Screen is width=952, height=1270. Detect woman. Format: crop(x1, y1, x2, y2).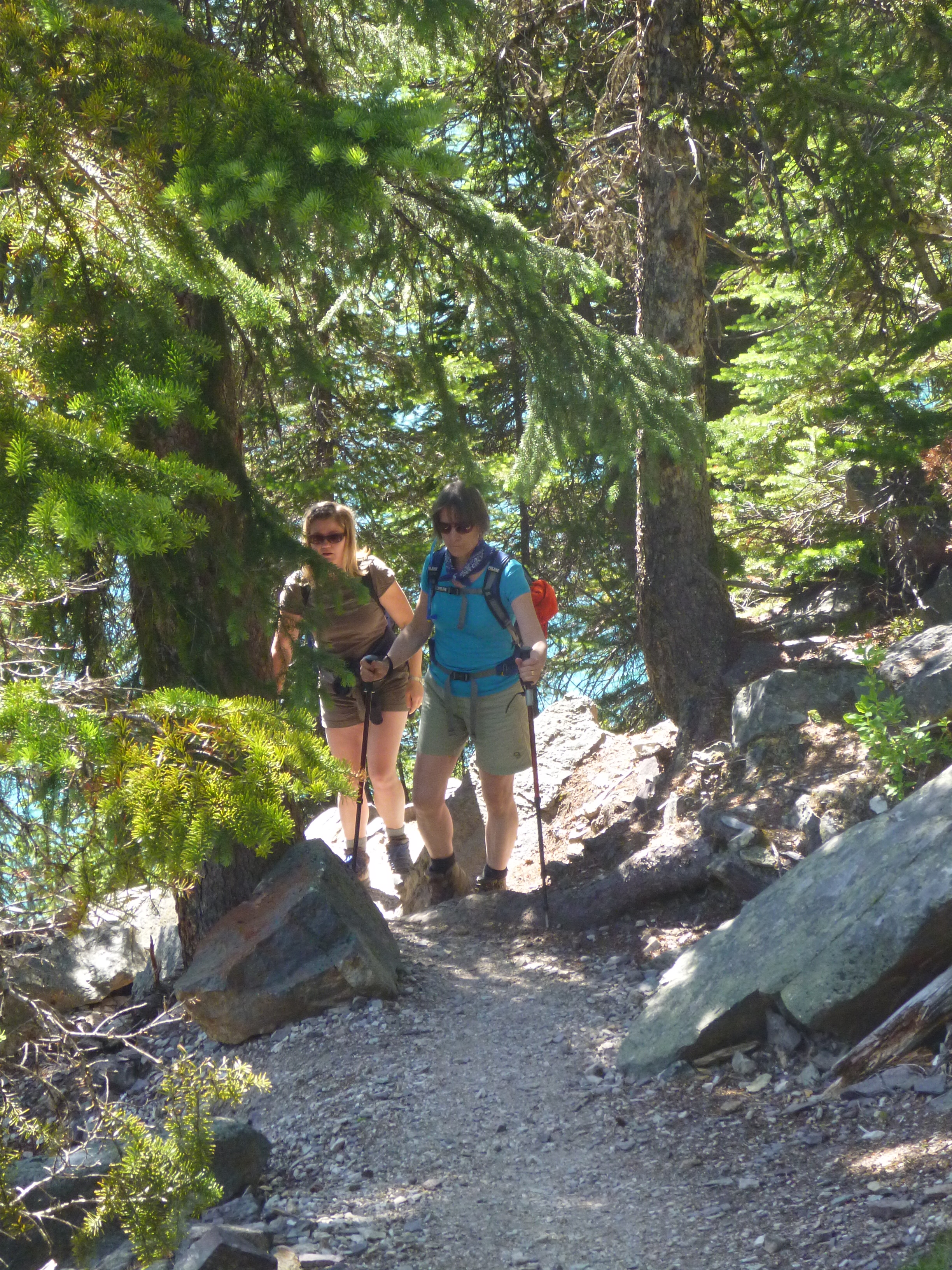
crop(139, 189, 212, 350).
